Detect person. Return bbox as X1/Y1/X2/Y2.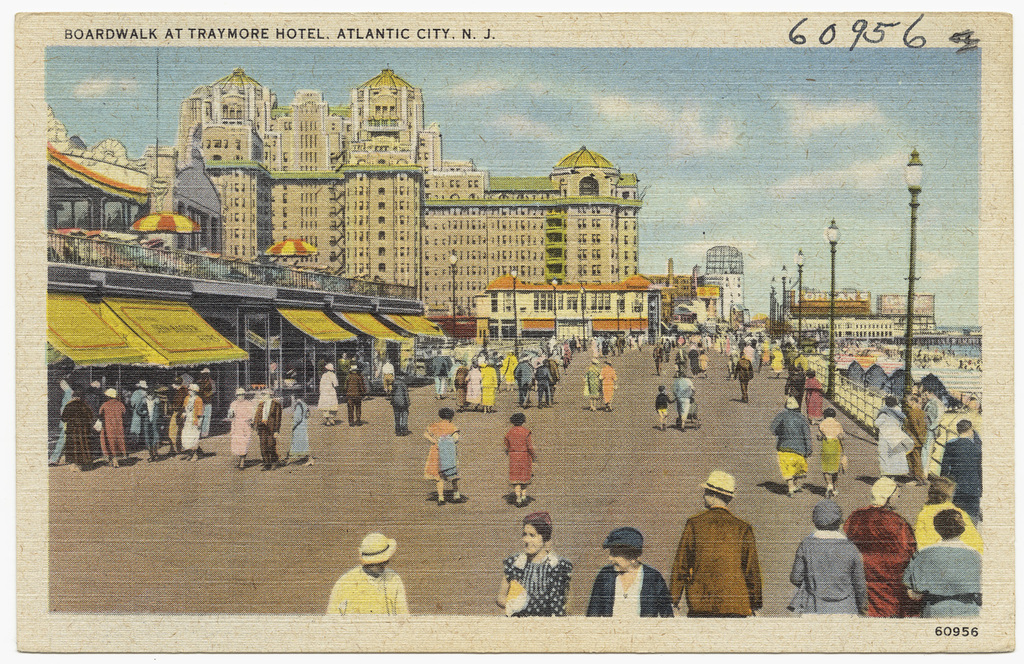
421/405/459/500.
